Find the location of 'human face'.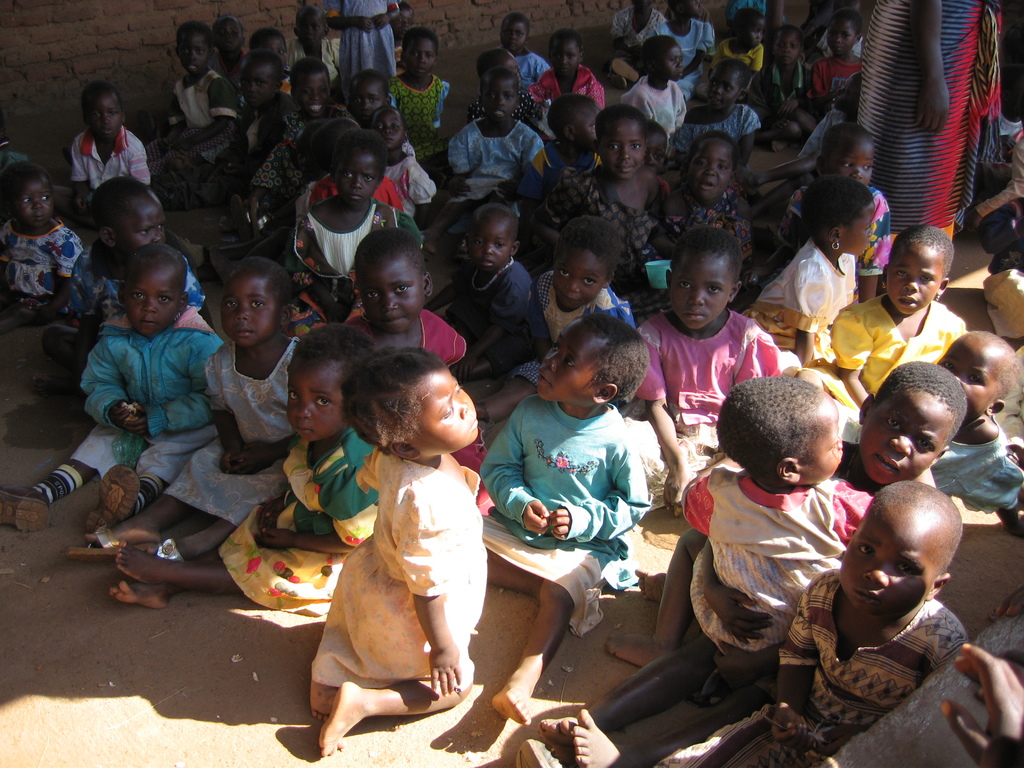
Location: Rect(497, 15, 532, 55).
